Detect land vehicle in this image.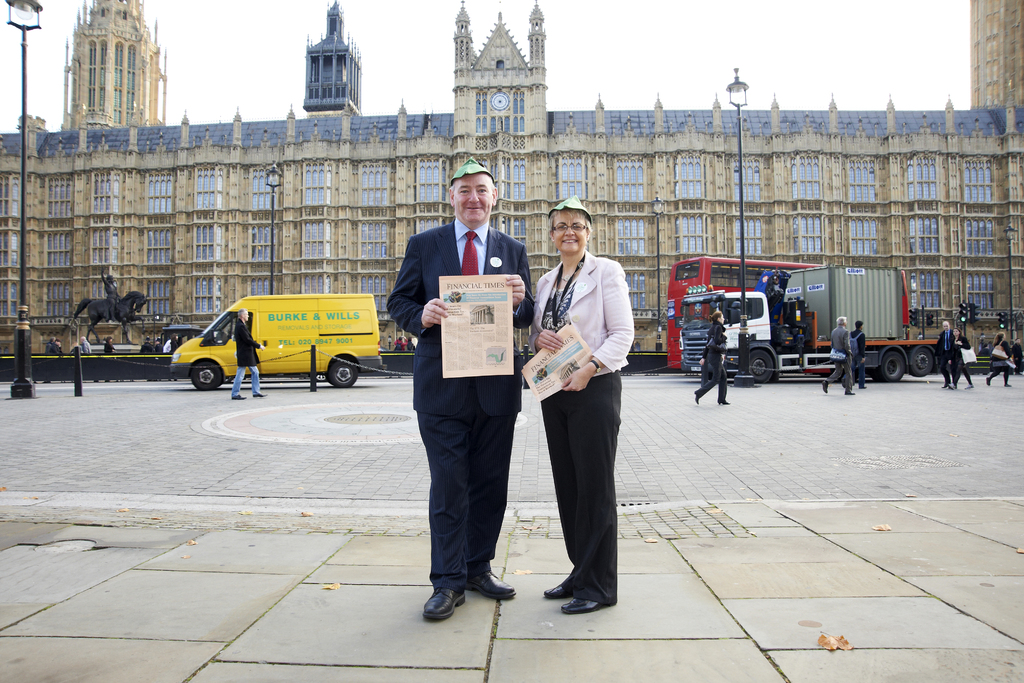
Detection: rect(675, 266, 945, 382).
